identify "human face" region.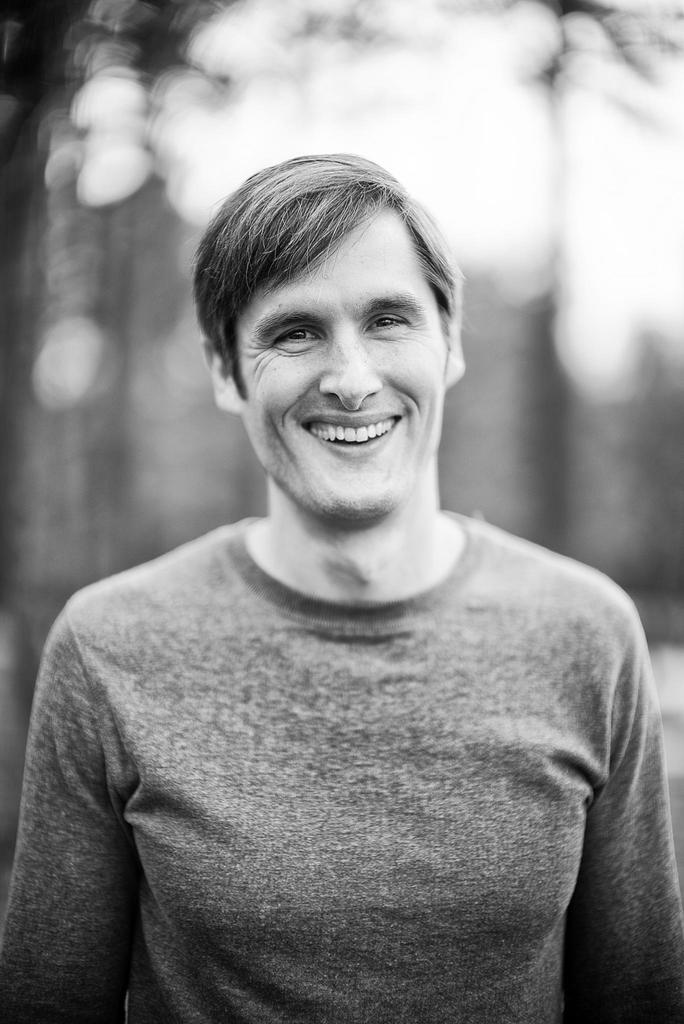
Region: bbox(245, 209, 441, 524).
